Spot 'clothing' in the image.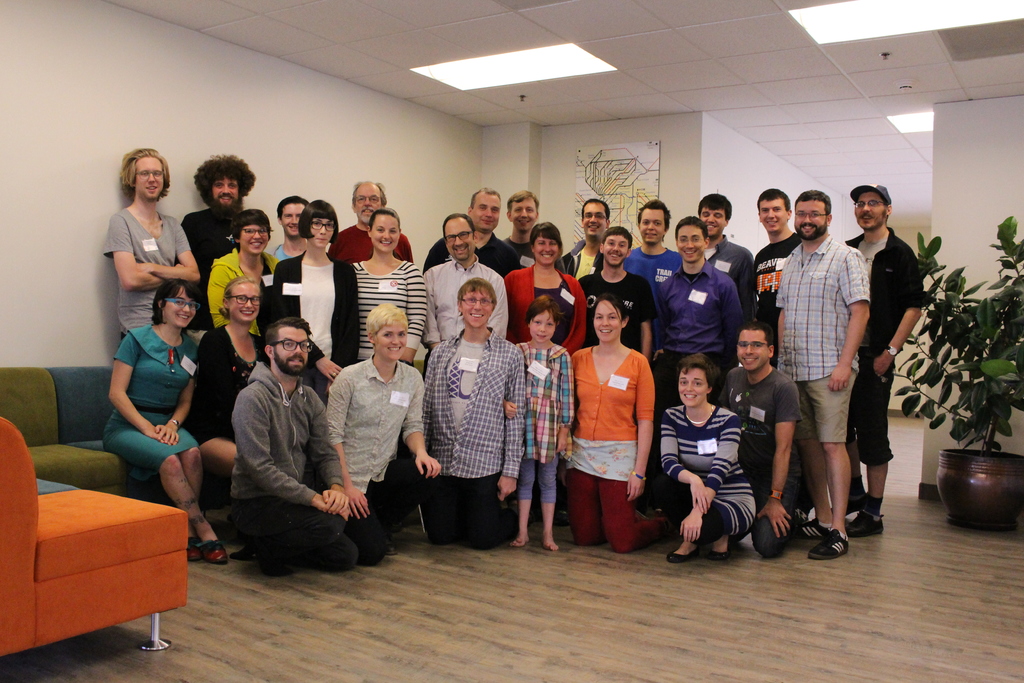
'clothing' found at pyautogui.locateOnScreen(502, 263, 591, 343).
